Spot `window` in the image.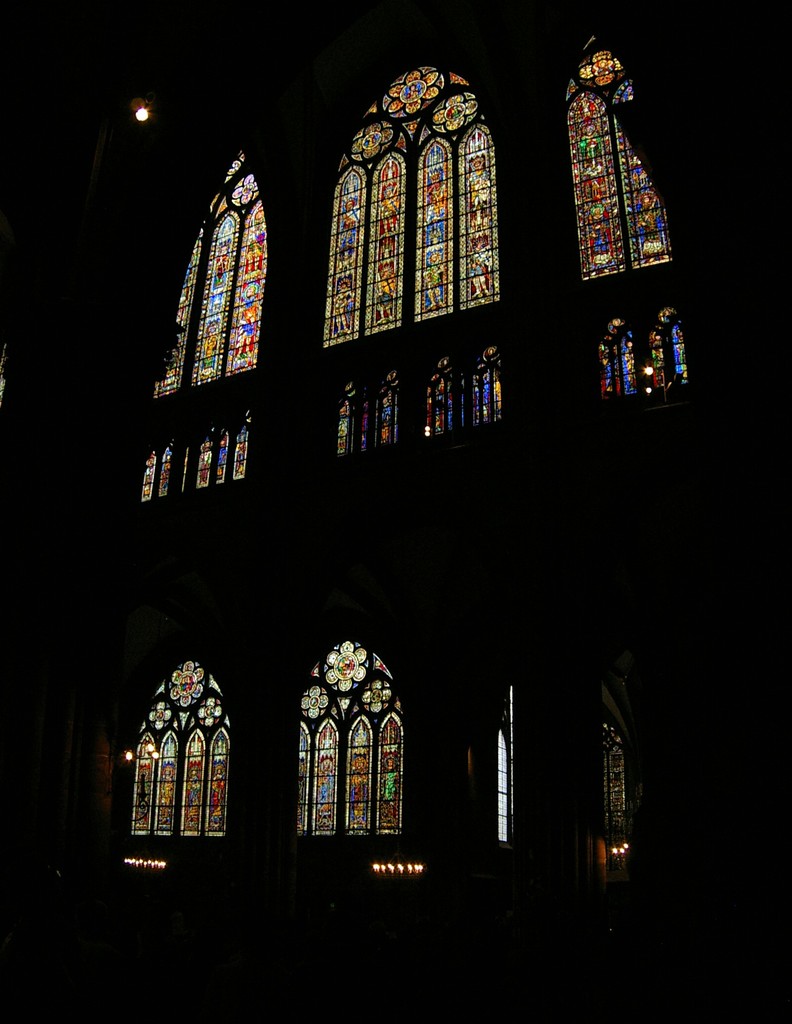
`window` found at bbox(483, 671, 528, 858).
